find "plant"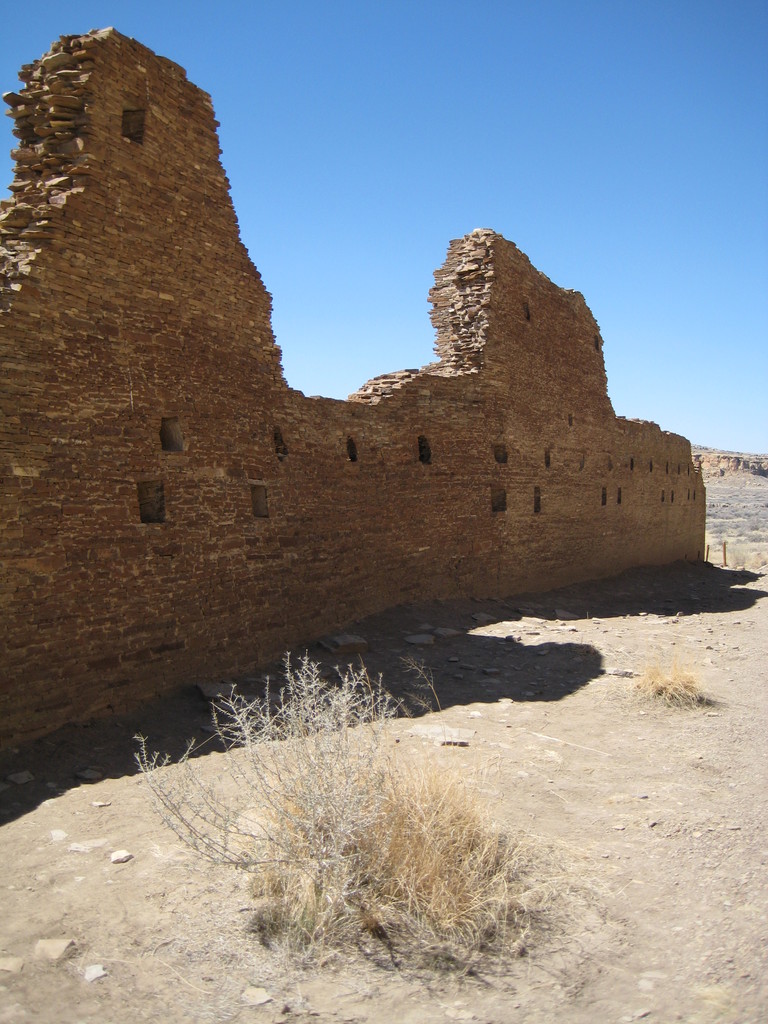
[620, 650, 701, 711]
